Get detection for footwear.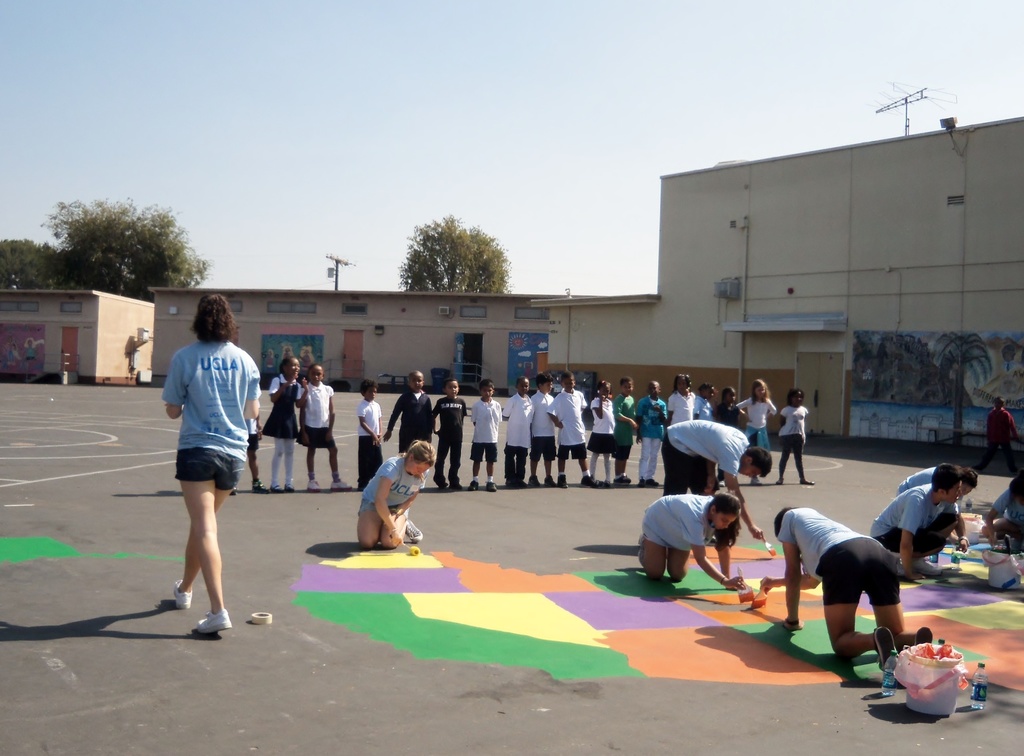
Detection: pyautogui.locateOnScreen(517, 474, 524, 491).
